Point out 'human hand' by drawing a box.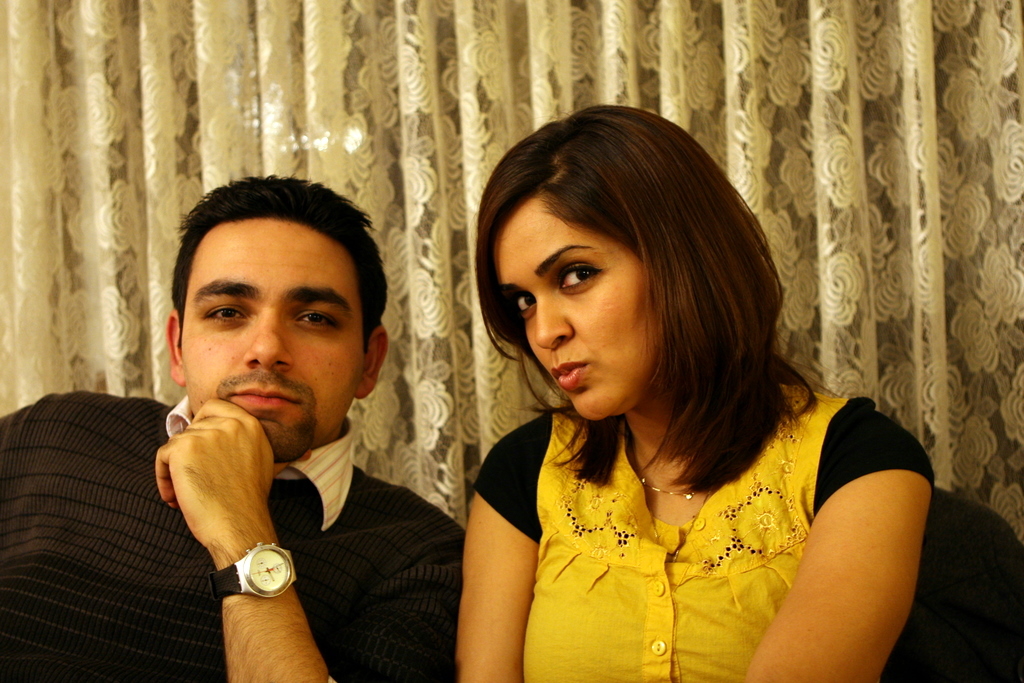
<region>156, 373, 340, 677</region>.
